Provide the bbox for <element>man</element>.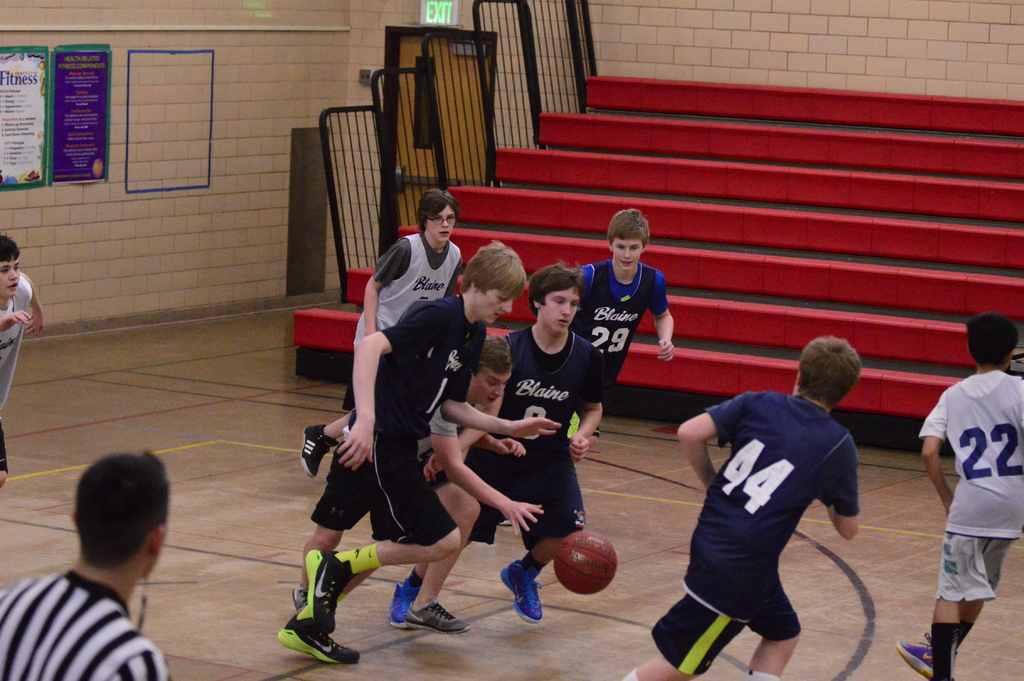
[x1=383, y1=258, x2=601, y2=633].
